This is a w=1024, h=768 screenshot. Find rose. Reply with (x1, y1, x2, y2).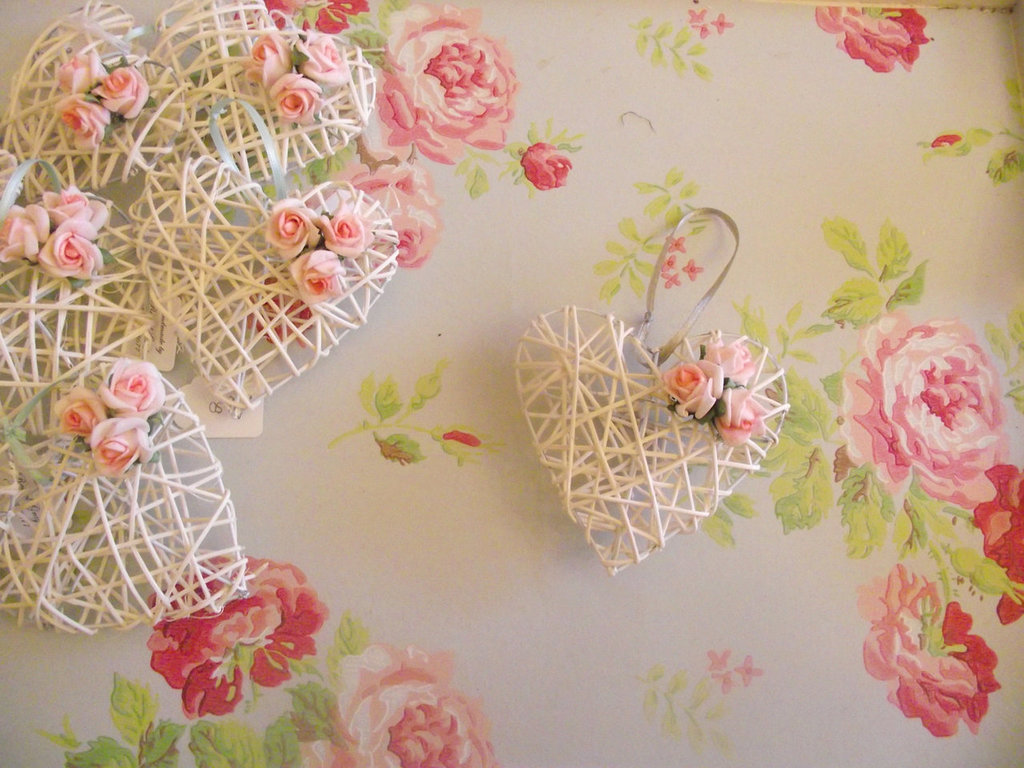
(967, 462, 1023, 622).
